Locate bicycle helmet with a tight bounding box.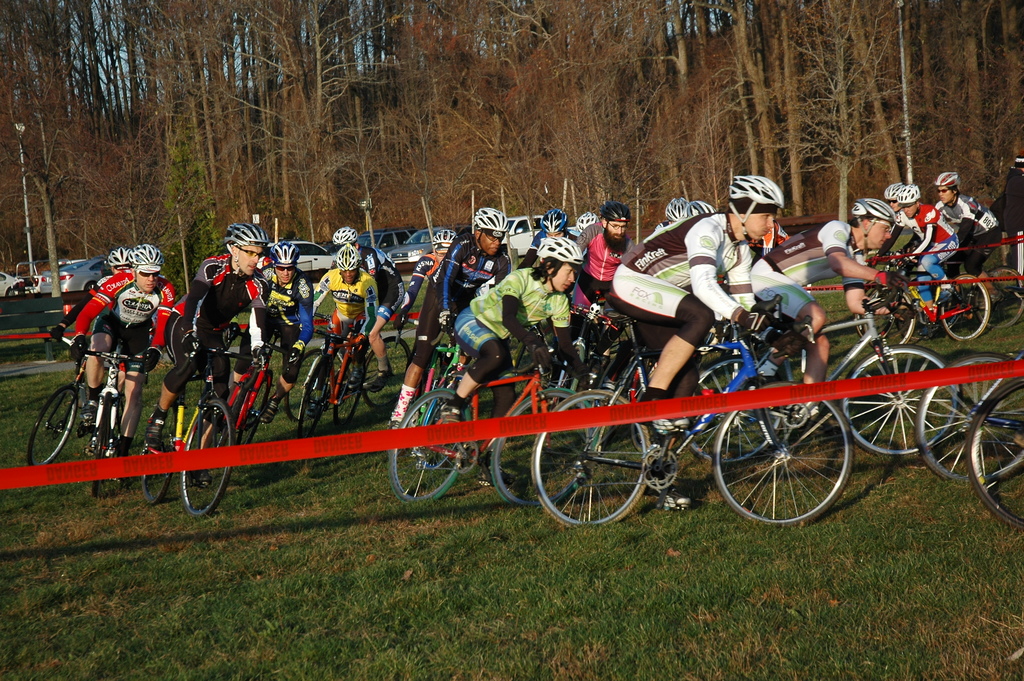
Rect(851, 199, 893, 218).
